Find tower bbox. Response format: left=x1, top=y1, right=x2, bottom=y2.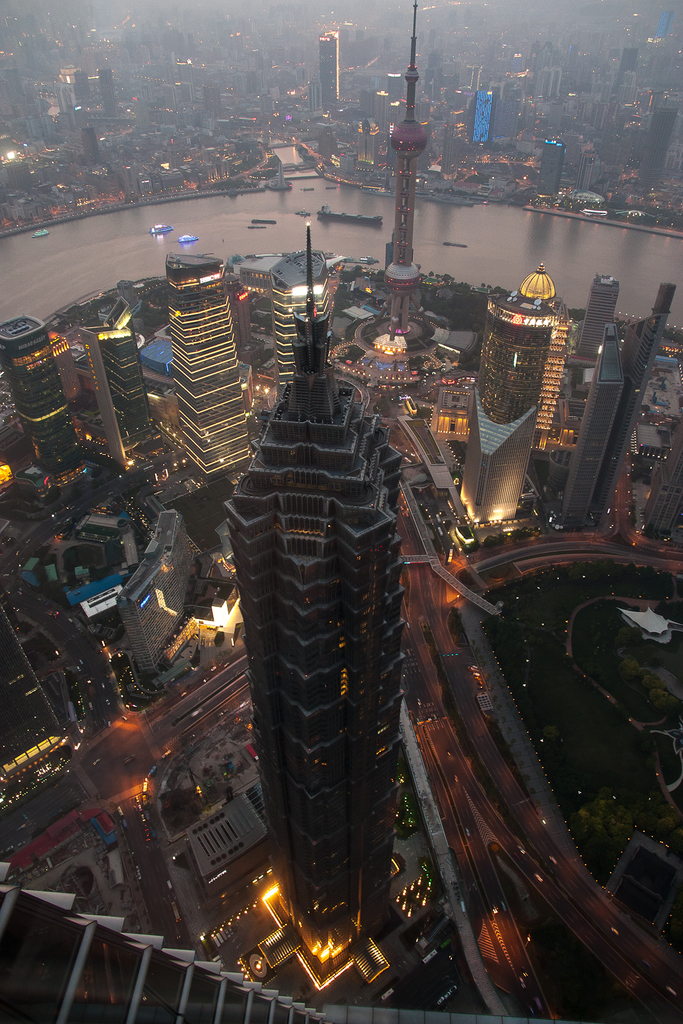
left=88, top=299, right=157, bottom=458.
